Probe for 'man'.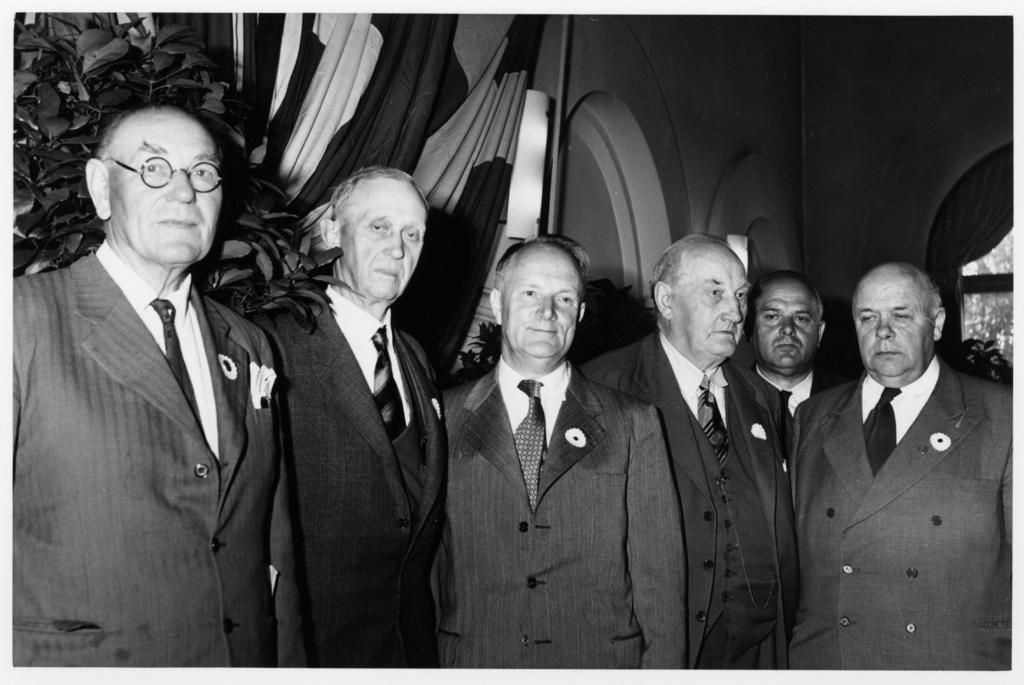
Probe result: x1=580, y1=232, x2=803, y2=669.
